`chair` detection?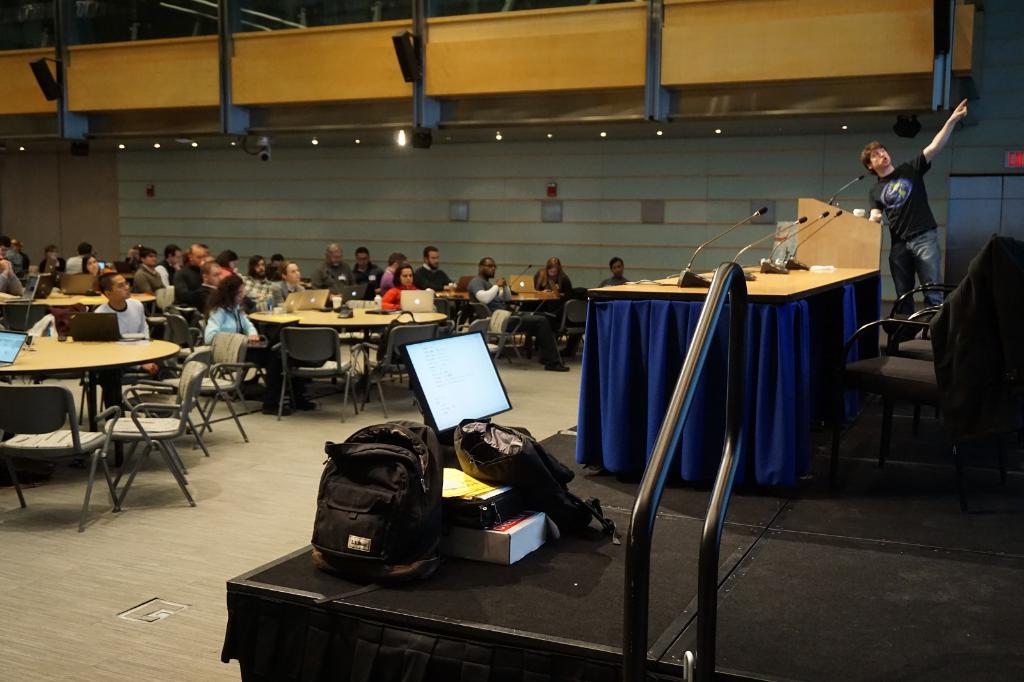
110 350 211 475
